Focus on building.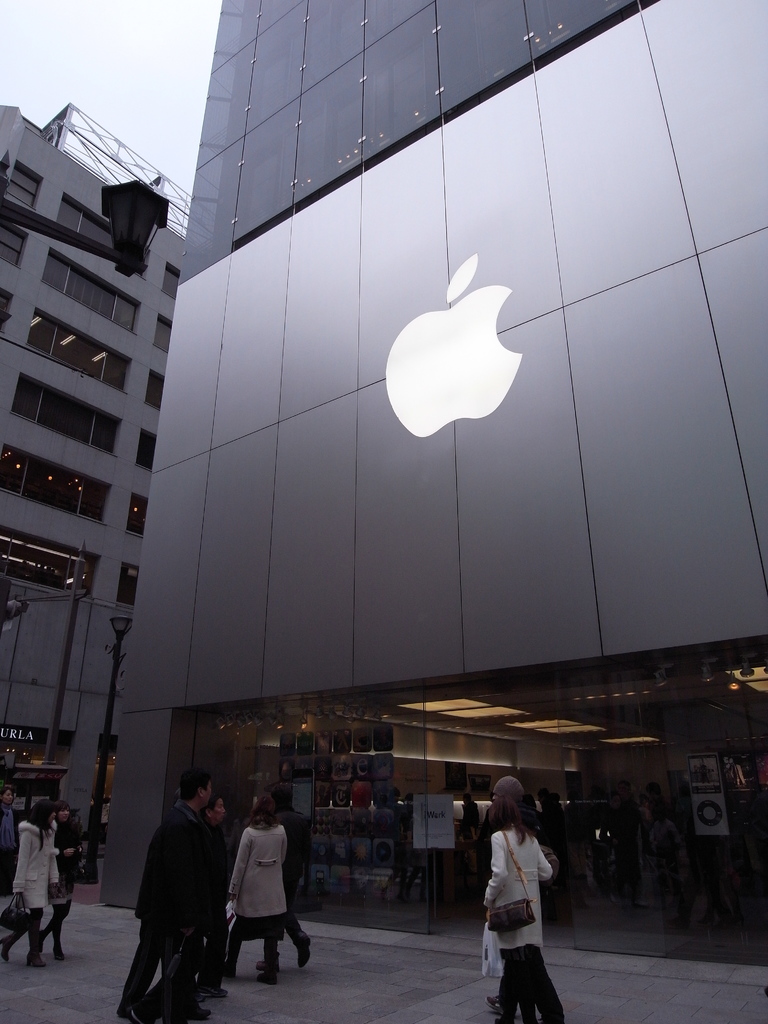
Focused at left=0, top=97, right=191, bottom=865.
